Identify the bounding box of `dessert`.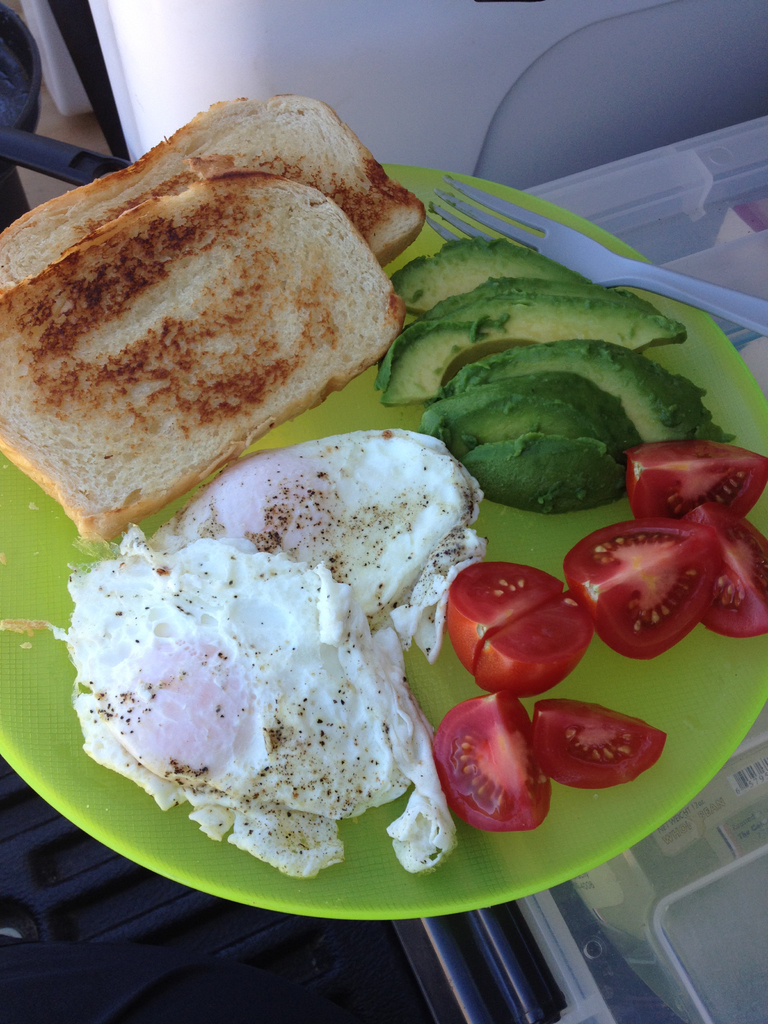
(65,446,487,856).
